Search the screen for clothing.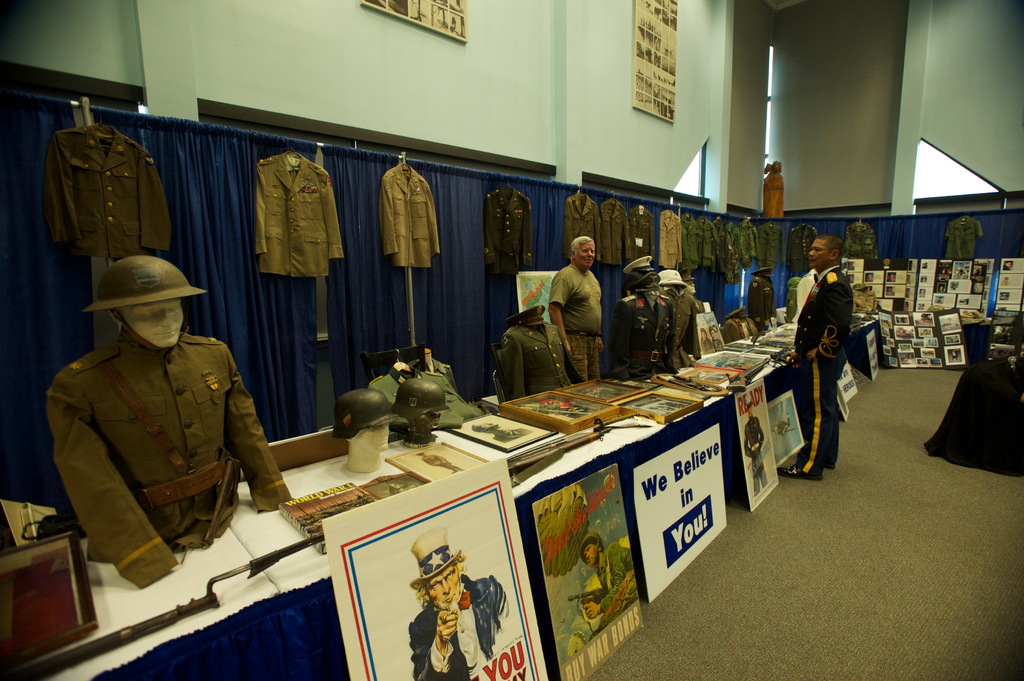
Found at [x1=943, y1=217, x2=986, y2=259].
